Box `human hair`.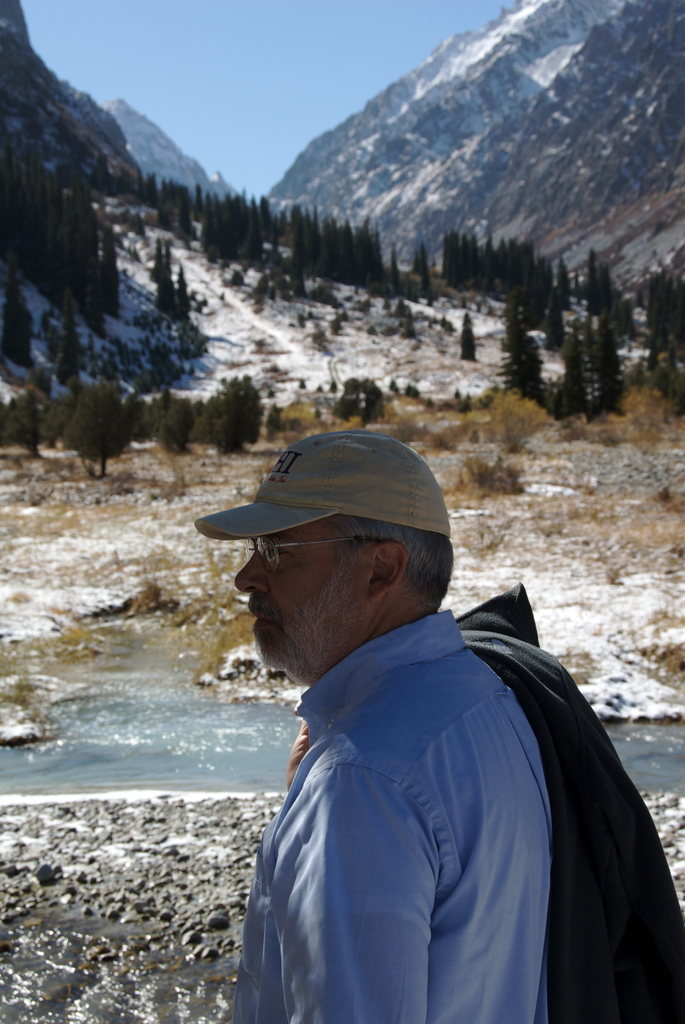
crop(319, 504, 462, 604).
